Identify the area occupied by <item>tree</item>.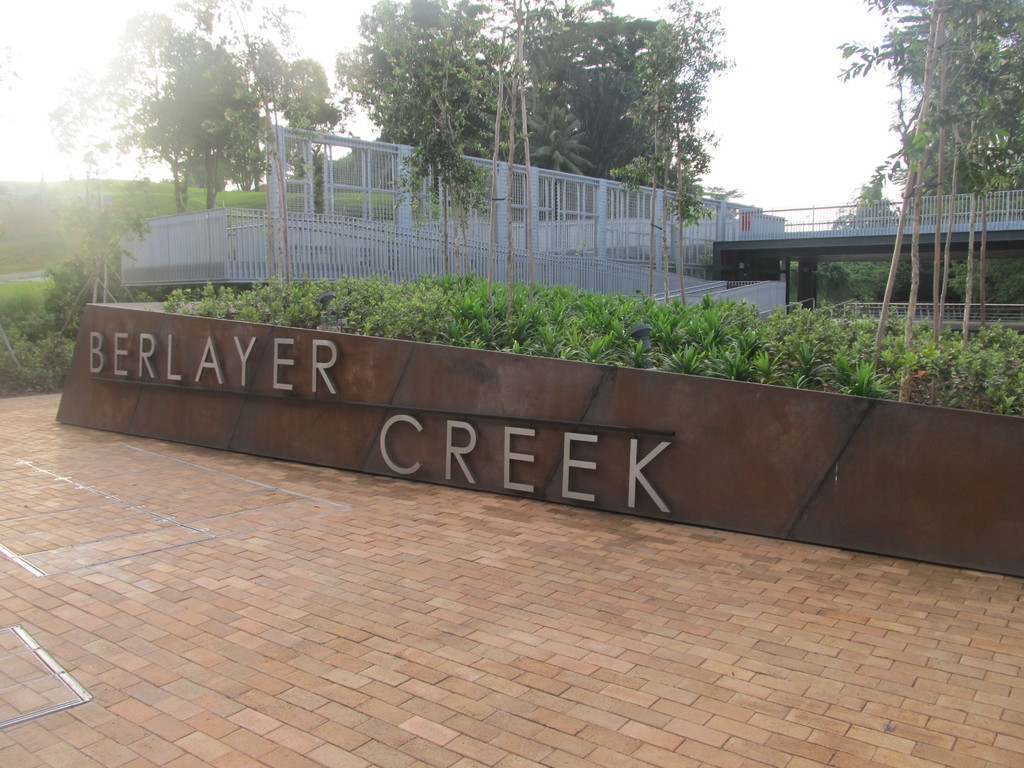
Area: x1=387, y1=85, x2=491, y2=292.
